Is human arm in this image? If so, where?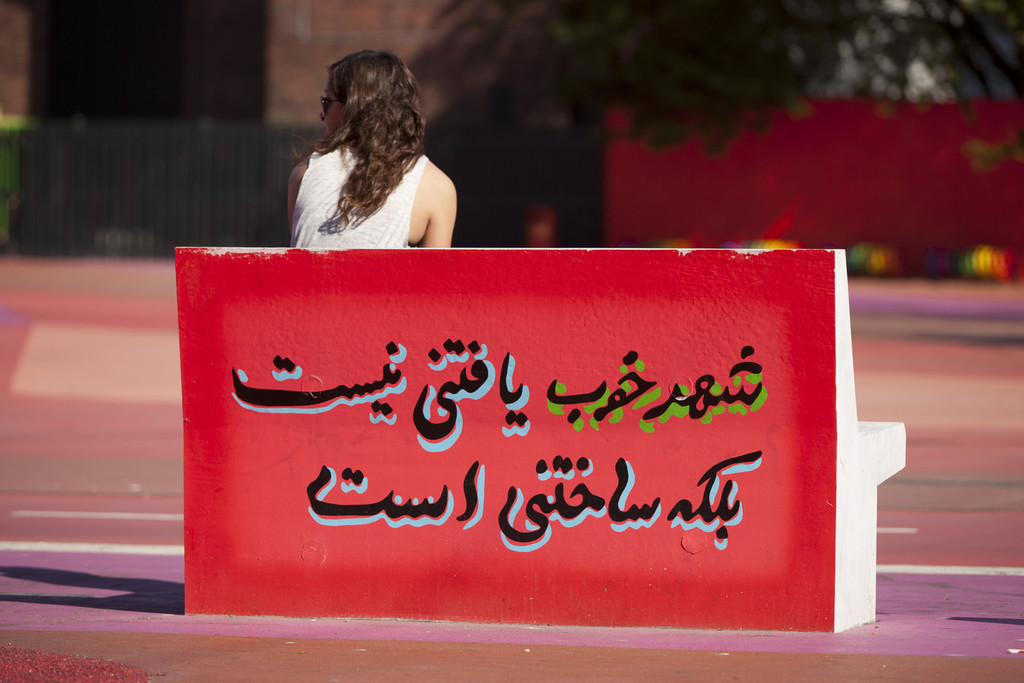
Yes, at {"left": 287, "top": 166, "right": 299, "bottom": 232}.
